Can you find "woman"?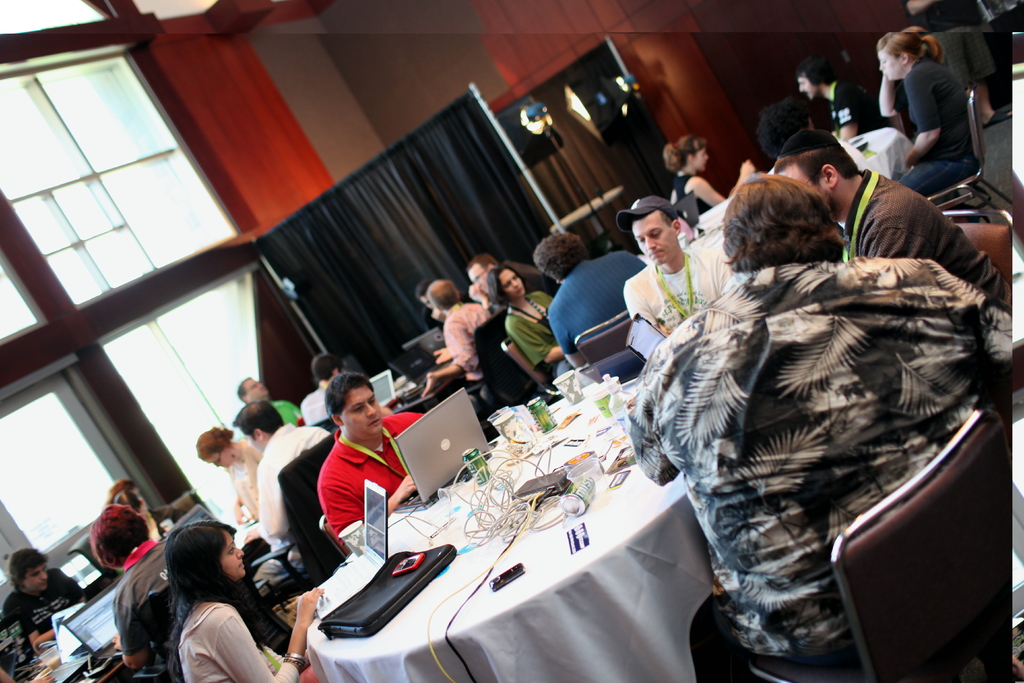
Yes, bounding box: (left=89, top=500, right=174, bottom=671).
